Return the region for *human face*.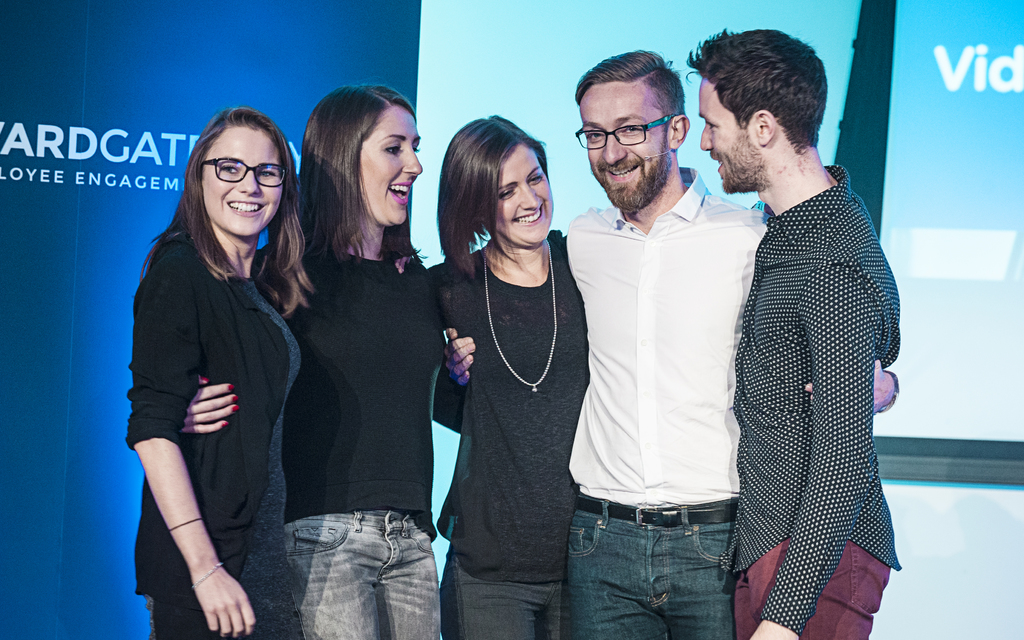
locate(200, 125, 282, 237).
